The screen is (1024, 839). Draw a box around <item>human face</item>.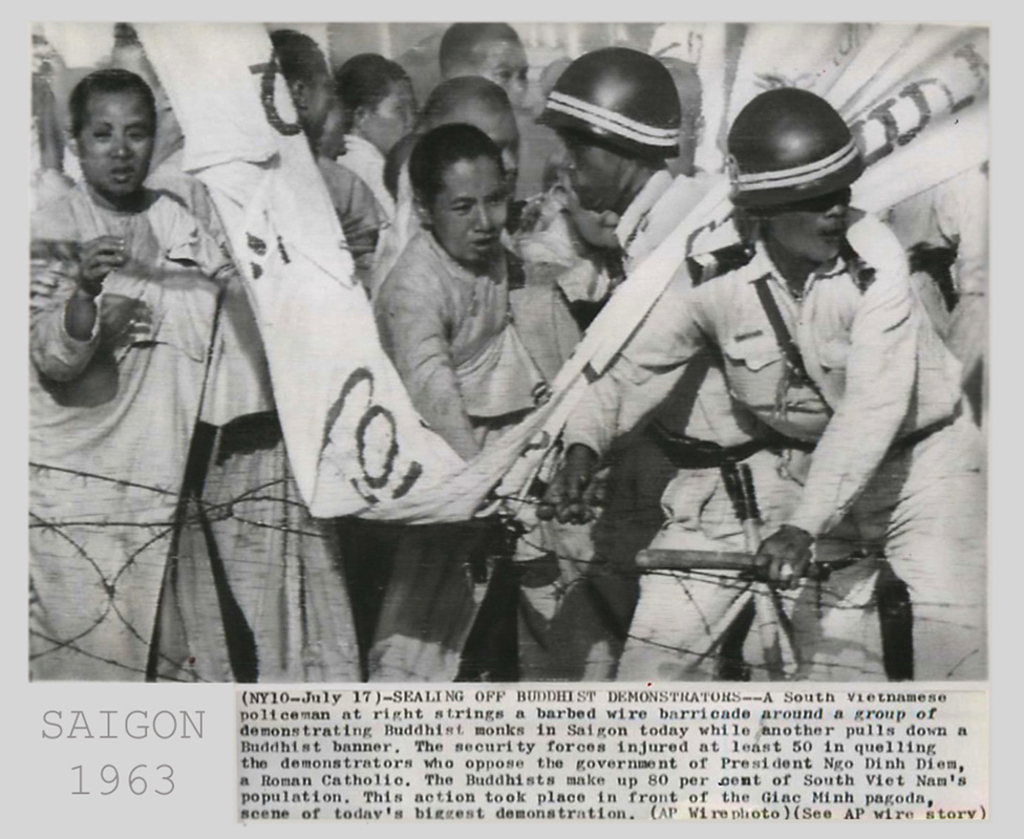
430/163/510/268.
